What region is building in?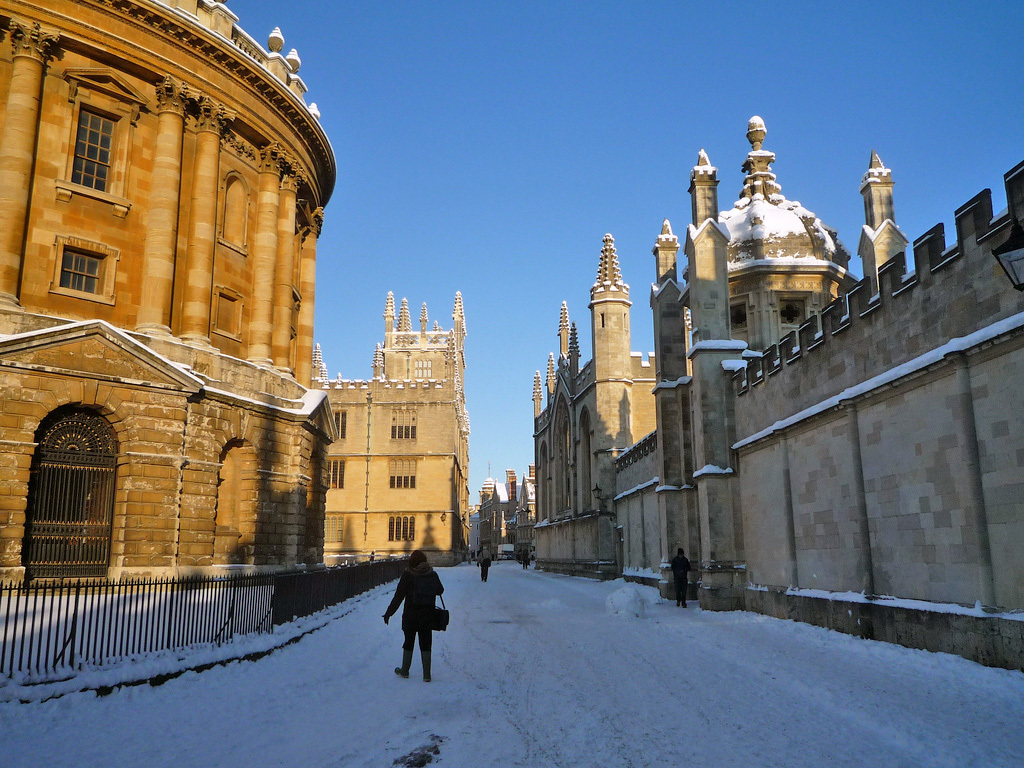
{"x1": 321, "y1": 294, "x2": 467, "y2": 571}.
